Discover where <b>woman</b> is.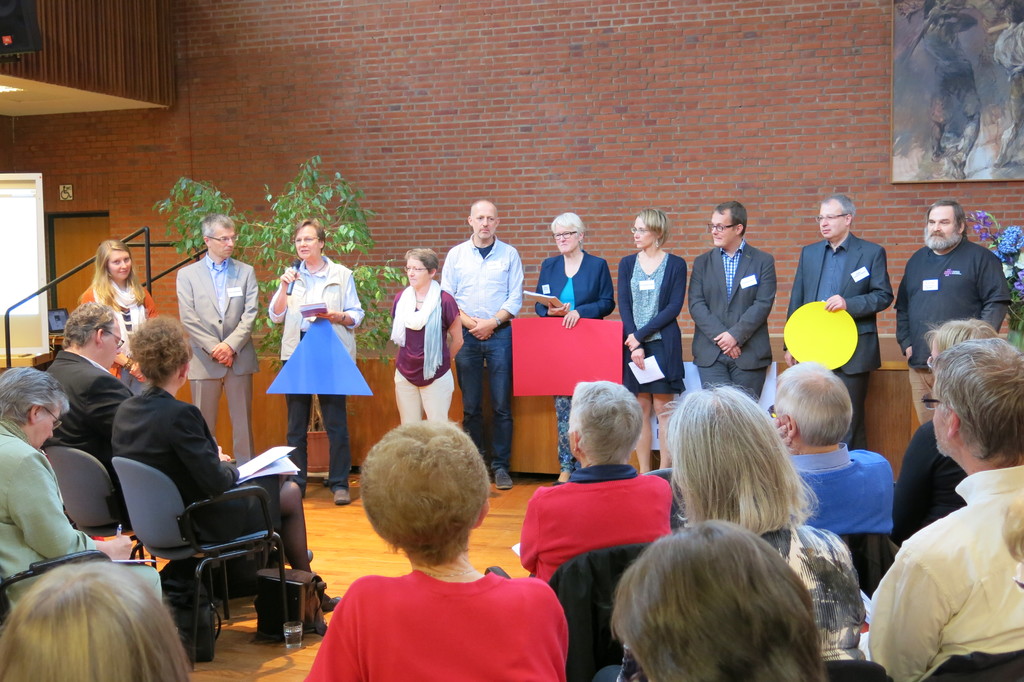
Discovered at detection(296, 409, 569, 681).
